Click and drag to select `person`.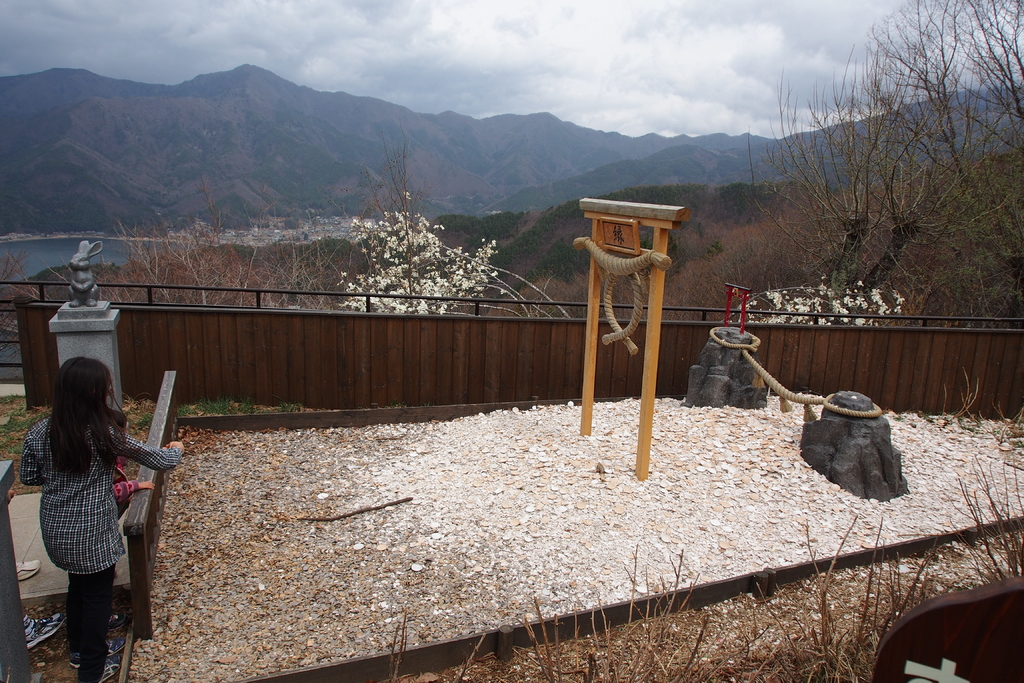
Selection: rect(17, 349, 163, 671).
